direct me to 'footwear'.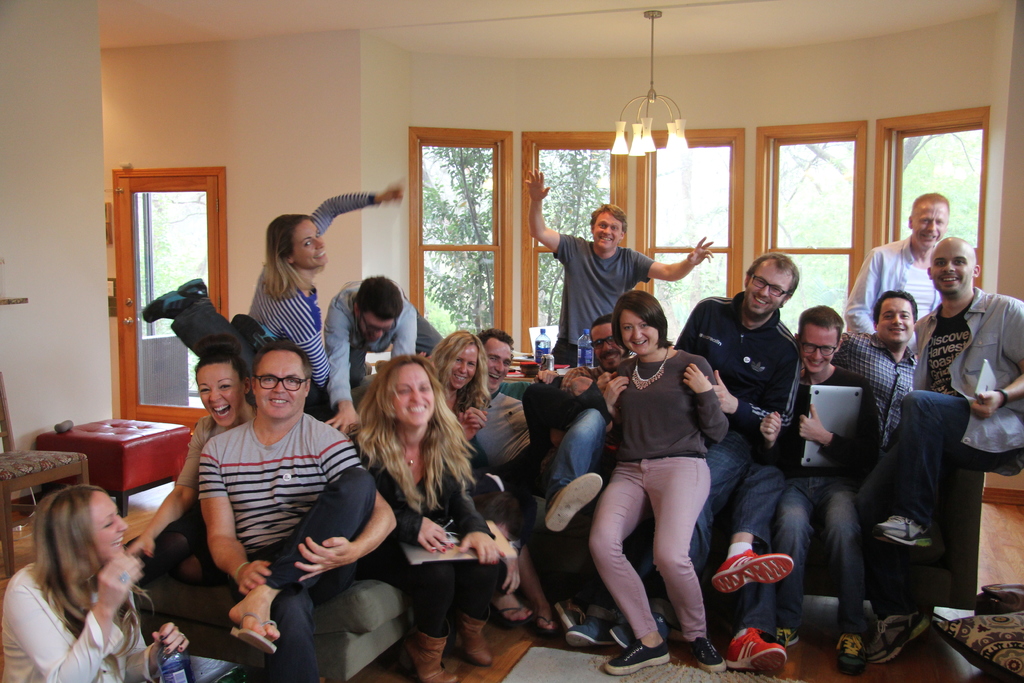
Direction: {"left": 831, "top": 631, "right": 862, "bottom": 667}.
